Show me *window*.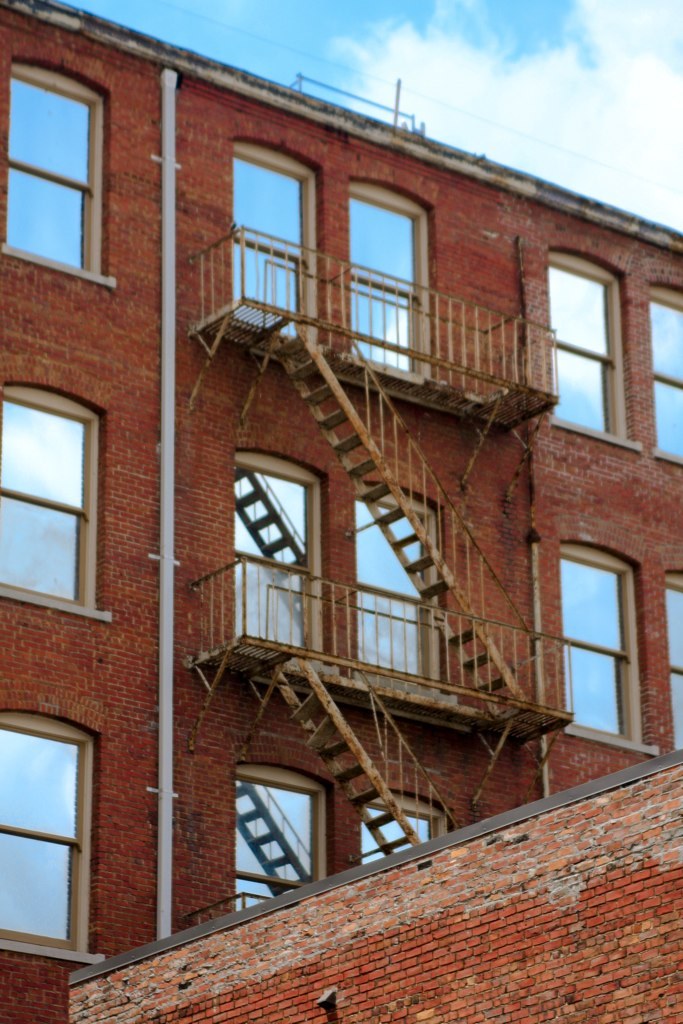
*window* is here: {"x1": 224, "y1": 437, "x2": 328, "y2": 658}.
